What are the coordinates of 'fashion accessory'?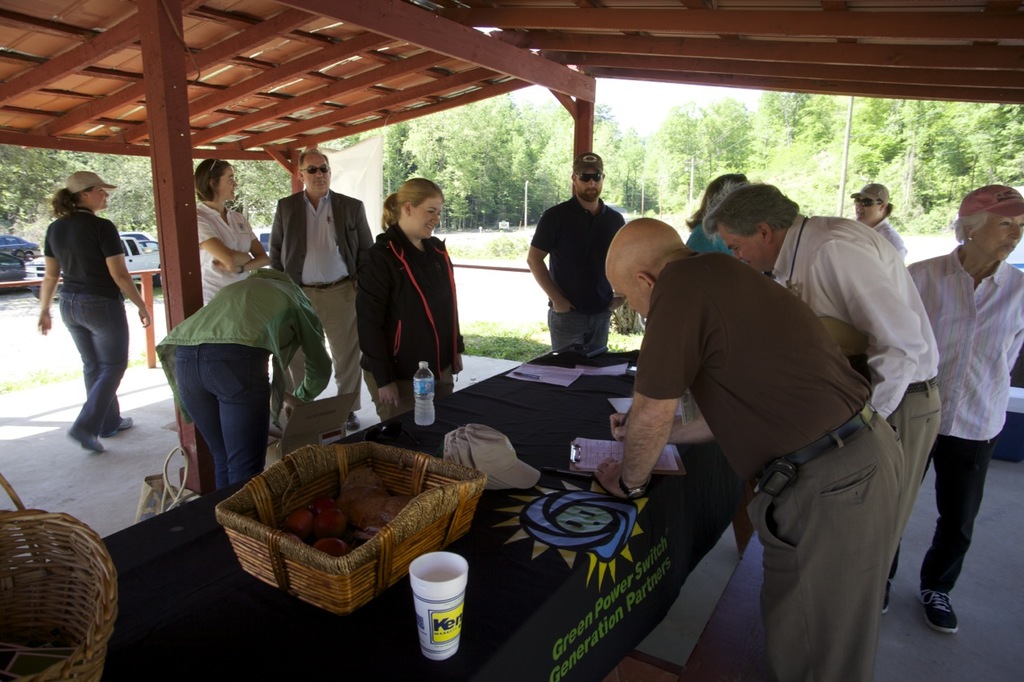
x1=64 y1=168 x2=116 y2=196.
